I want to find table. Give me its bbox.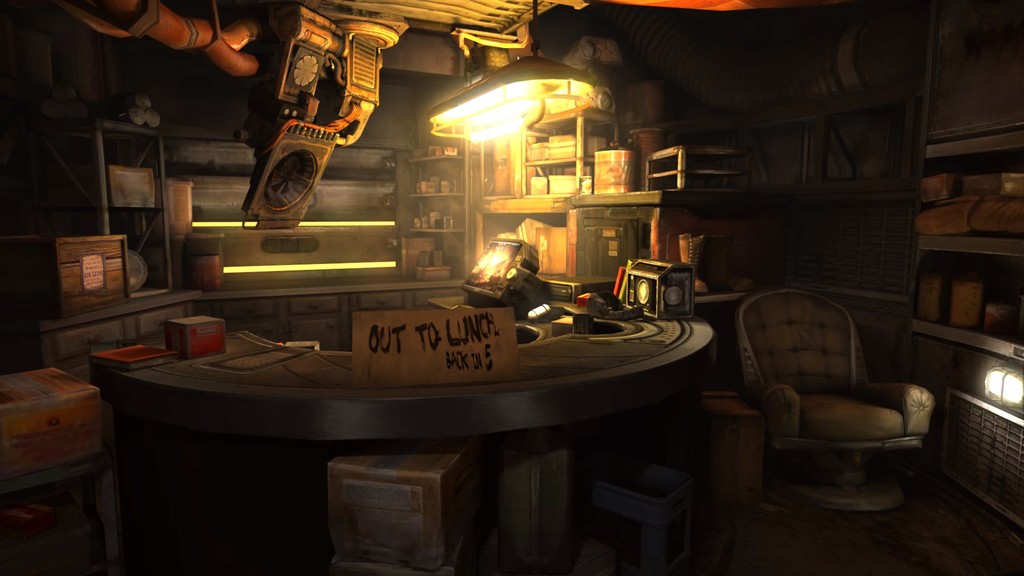
<box>69,303,624,557</box>.
